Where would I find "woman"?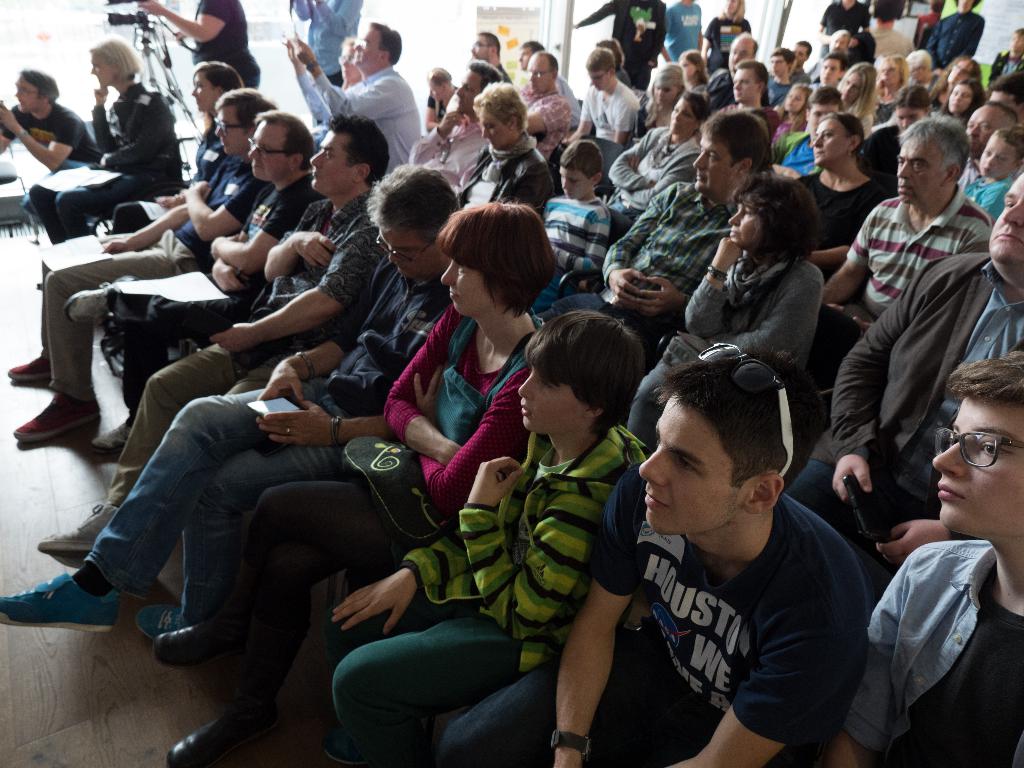
At Rect(109, 61, 242, 234).
